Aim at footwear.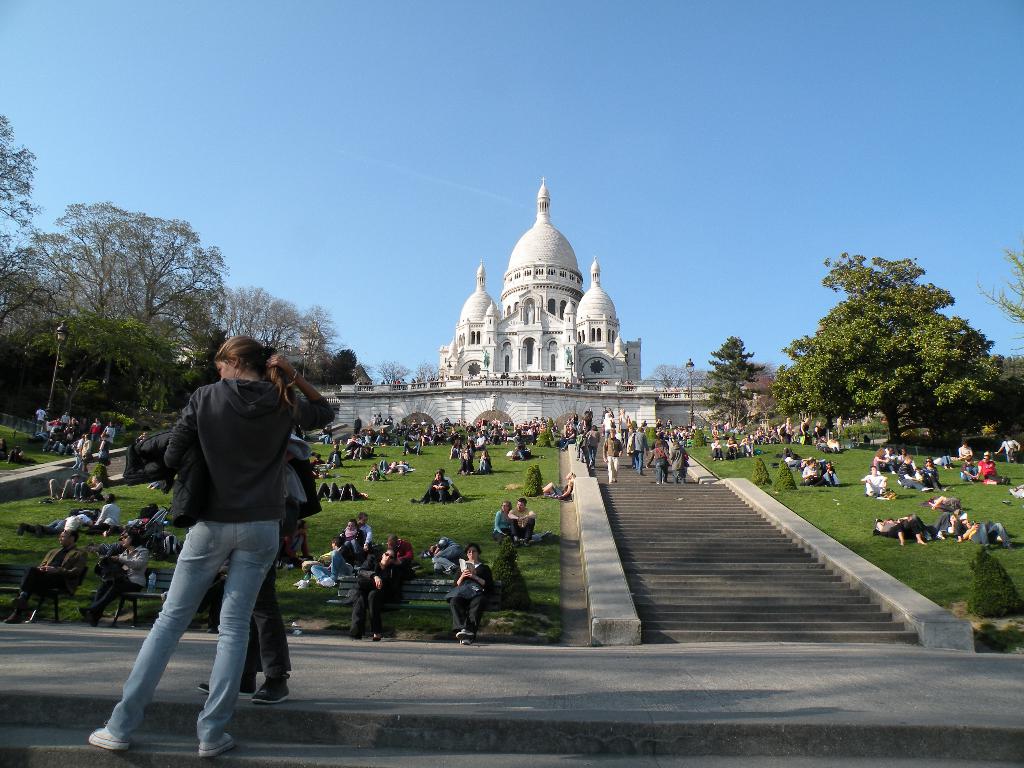
Aimed at bbox(370, 632, 385, 643).
